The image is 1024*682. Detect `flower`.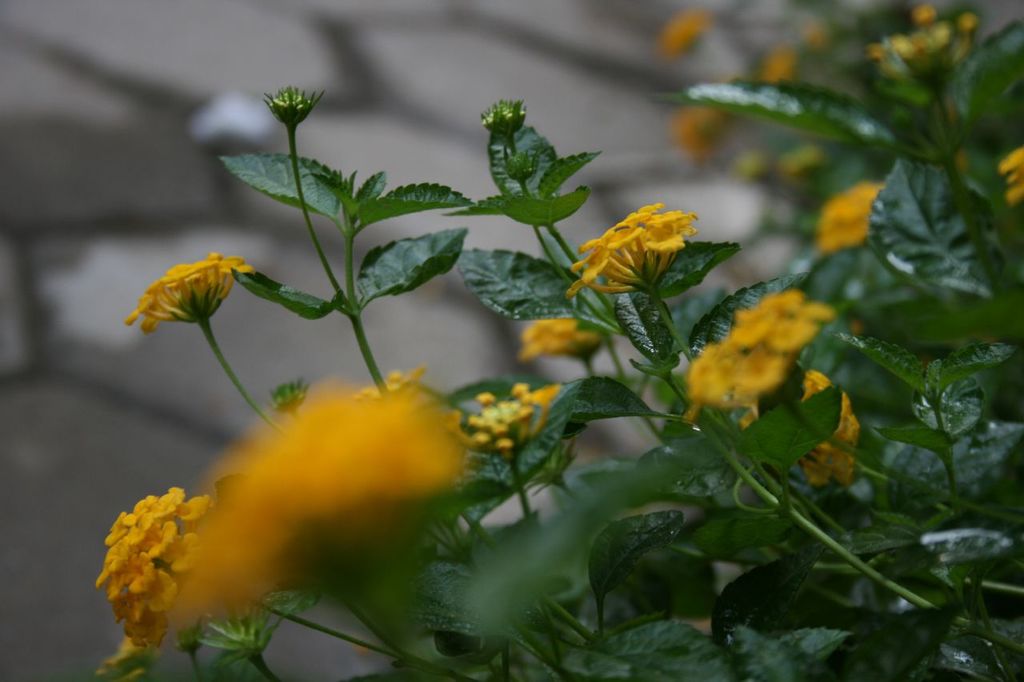
Detection: (left=742, top=146, right=786, bottom=185).
